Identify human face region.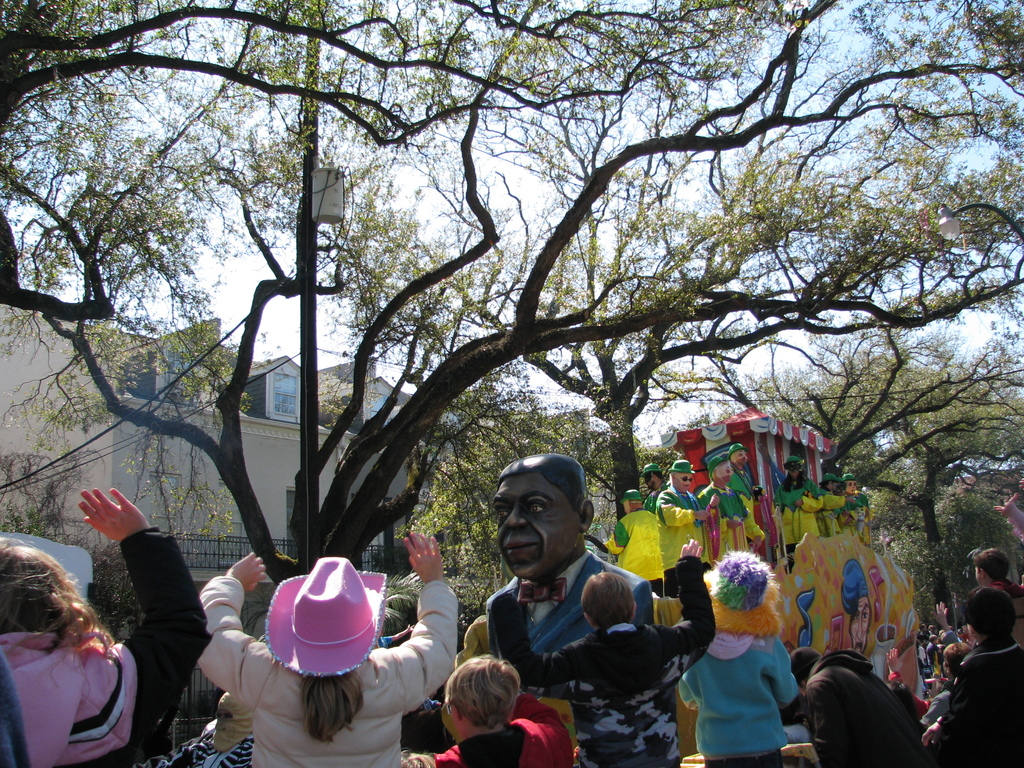
Region: select_region(849, 480, 857, 497).
